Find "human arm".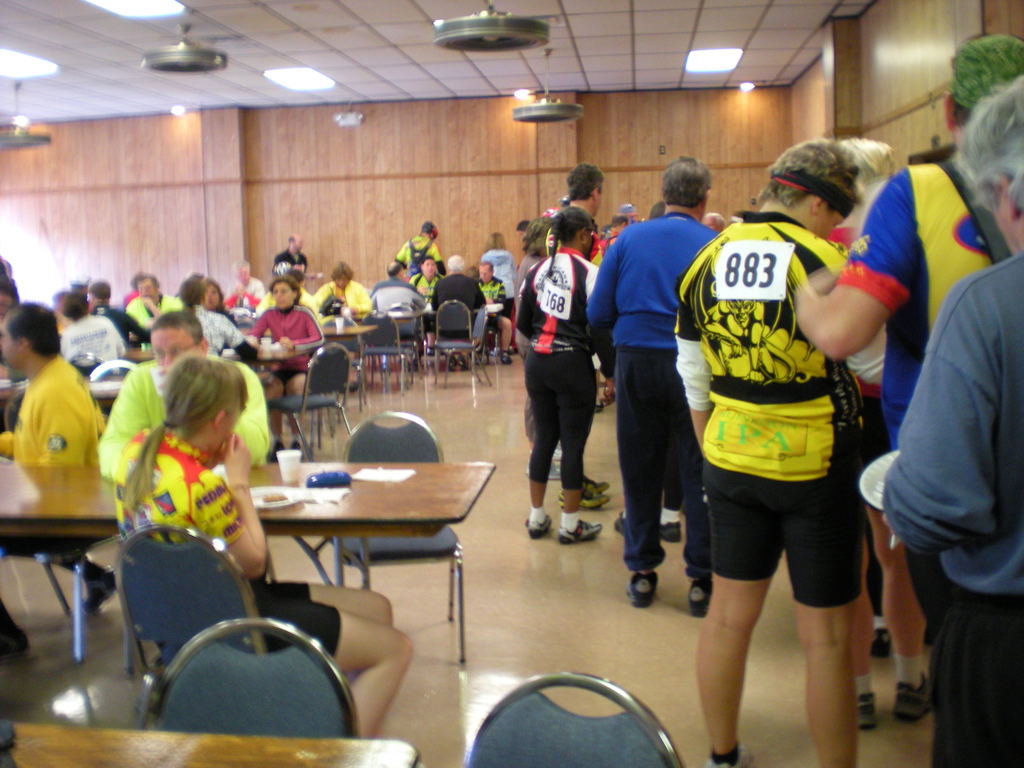
579/267/604/376.
